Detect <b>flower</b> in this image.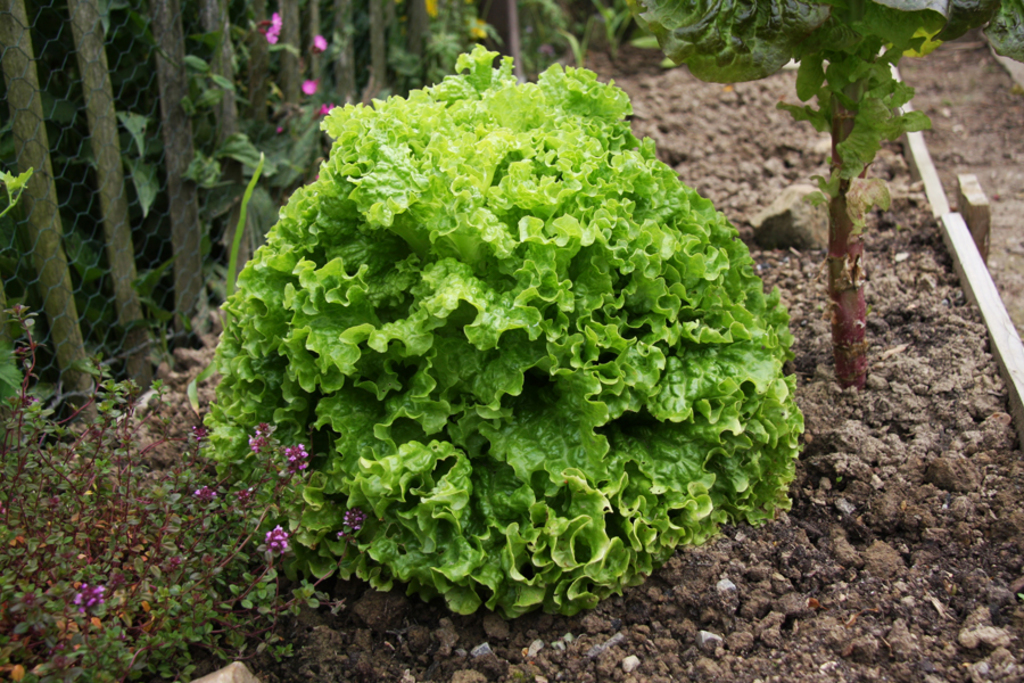
Detection: crop(236, 485, 250, 504).
